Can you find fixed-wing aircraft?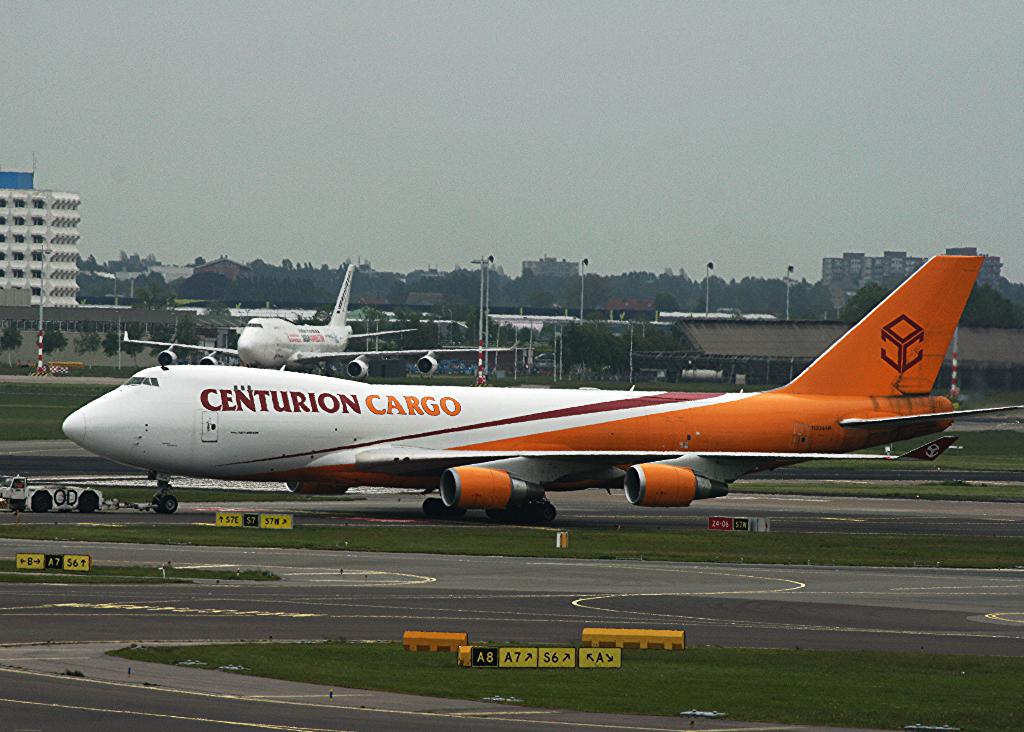
Yes, bounding box: [left=120, top=263, right=523, bottom=378].
